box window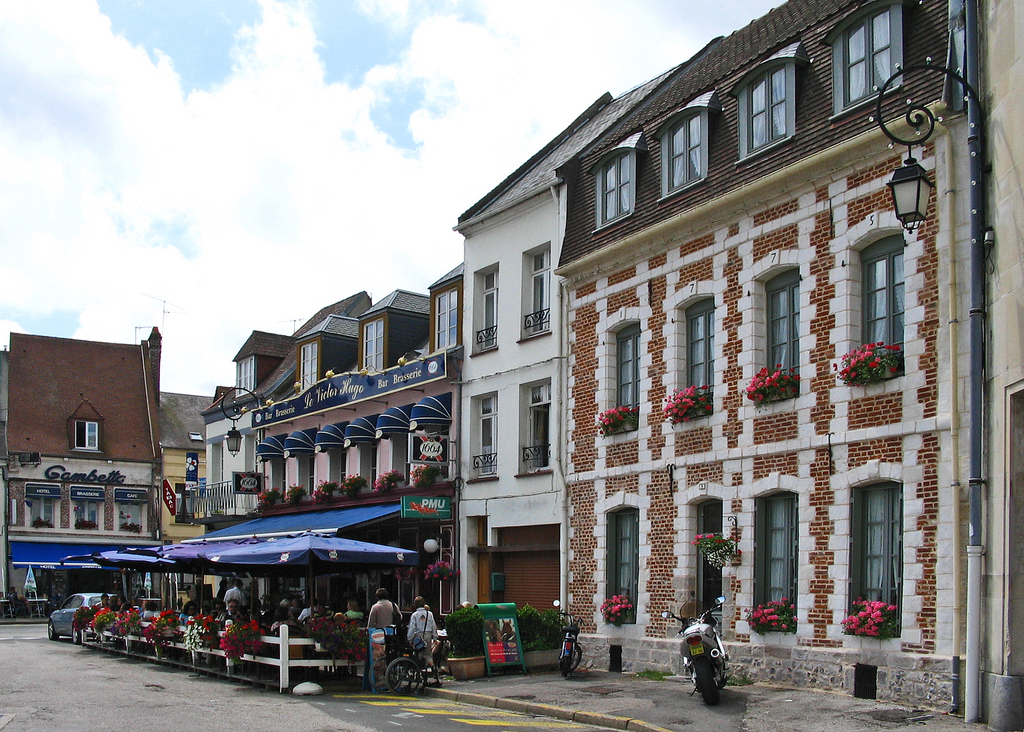
l=740, t=471, r=810, b=631
